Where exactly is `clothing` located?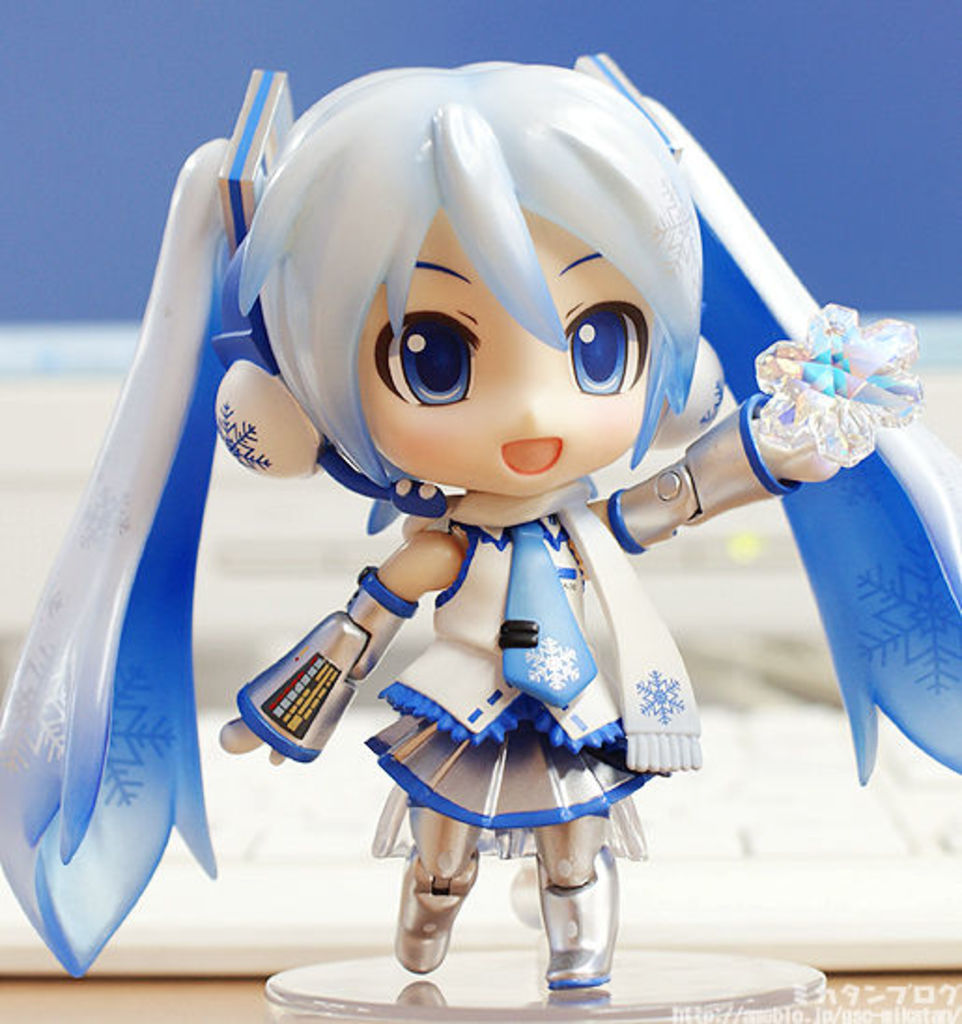
Its bounding box is box(361, 521, 665, 846).
